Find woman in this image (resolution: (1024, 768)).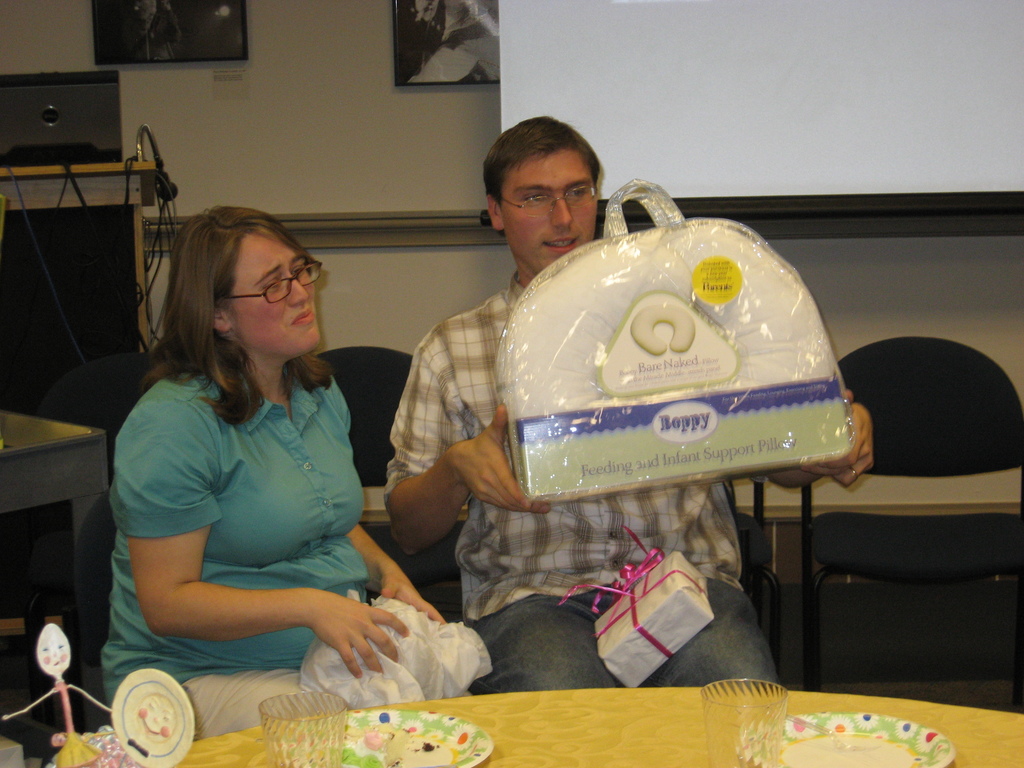
95:182:413:718.
